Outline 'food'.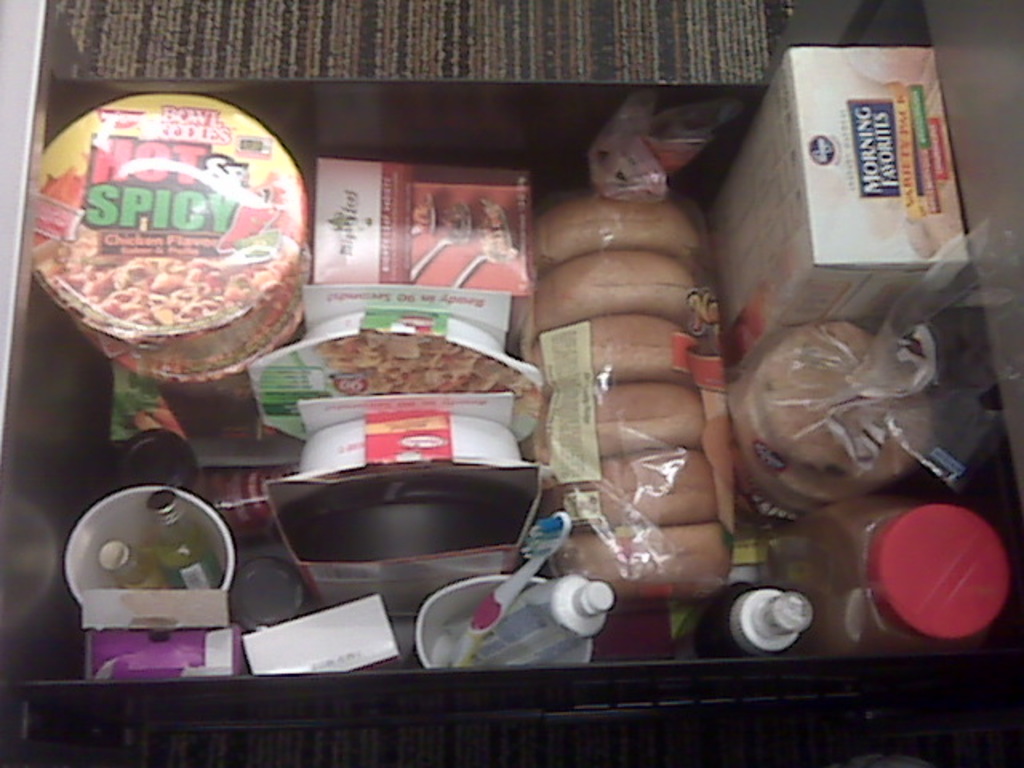
Outline: pyautogui.locateOnScreen(538, 446, 720, 533).
